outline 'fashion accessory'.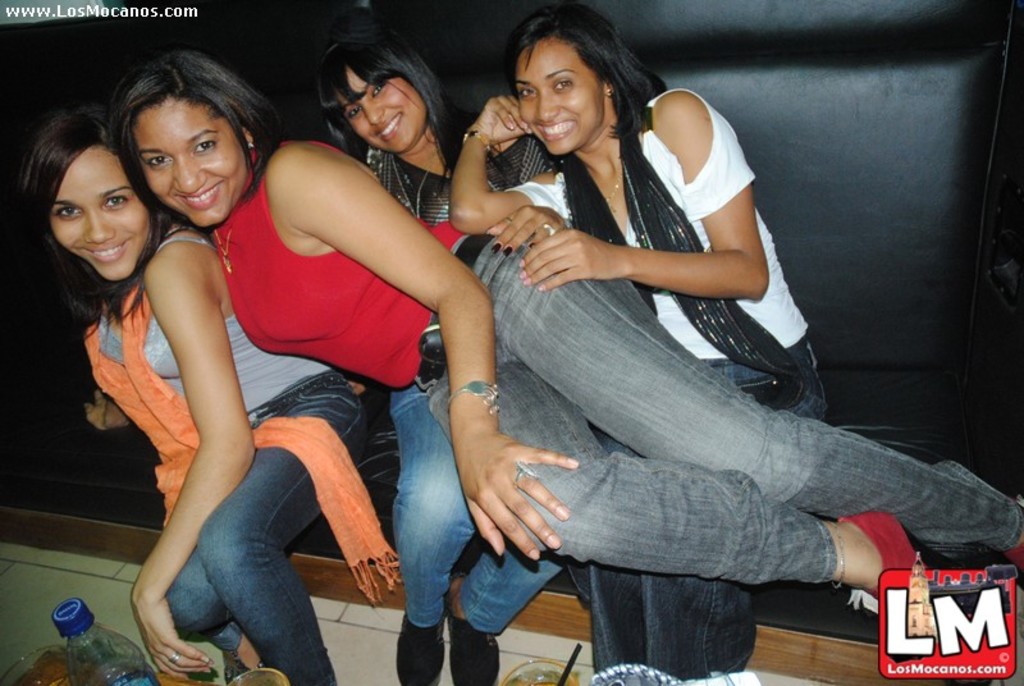
Outline: detection(444, 605, 500, 685).
